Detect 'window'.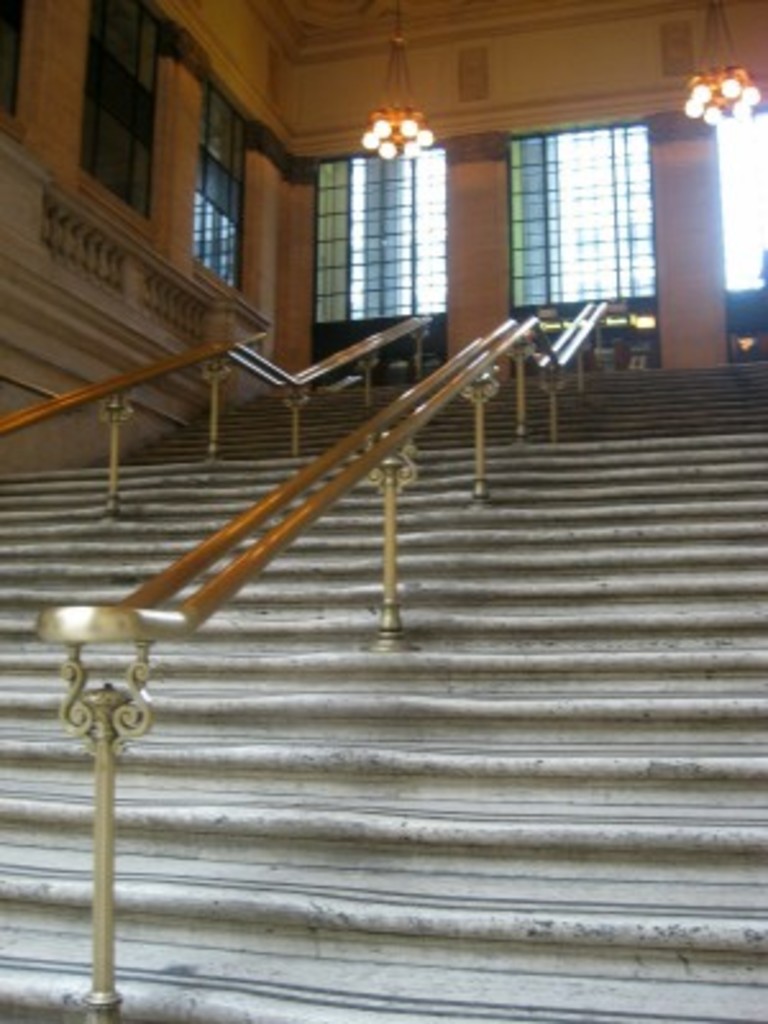
Detected at rect(714, 110, 765, 297).
